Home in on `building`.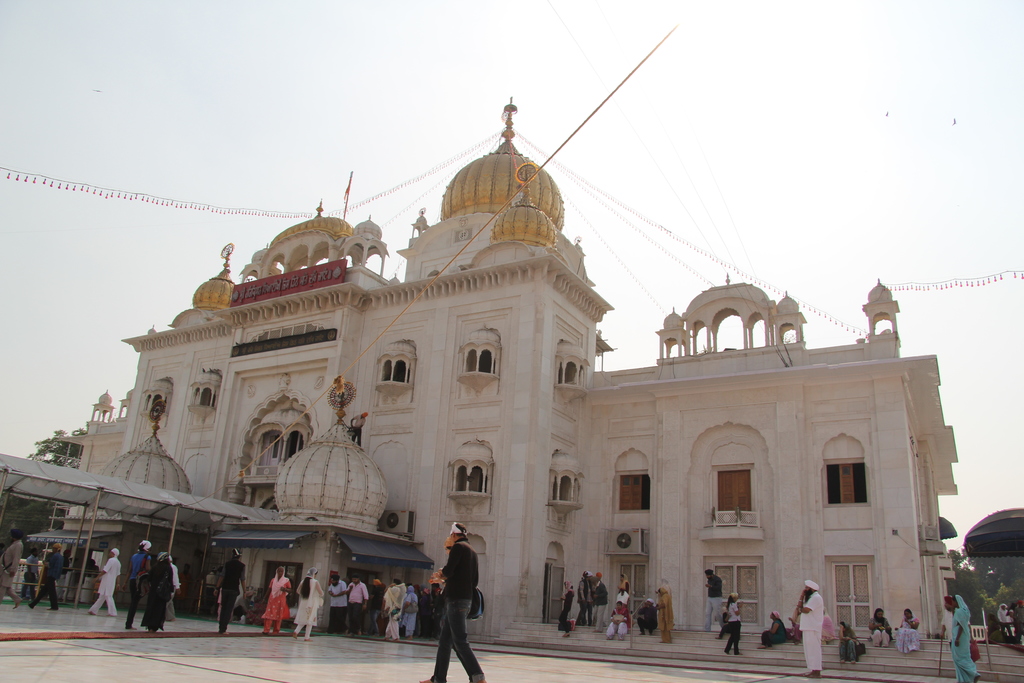
Homed in at {"x1": 45, "y1": 94, "x2": 959, "y2": 639}.
